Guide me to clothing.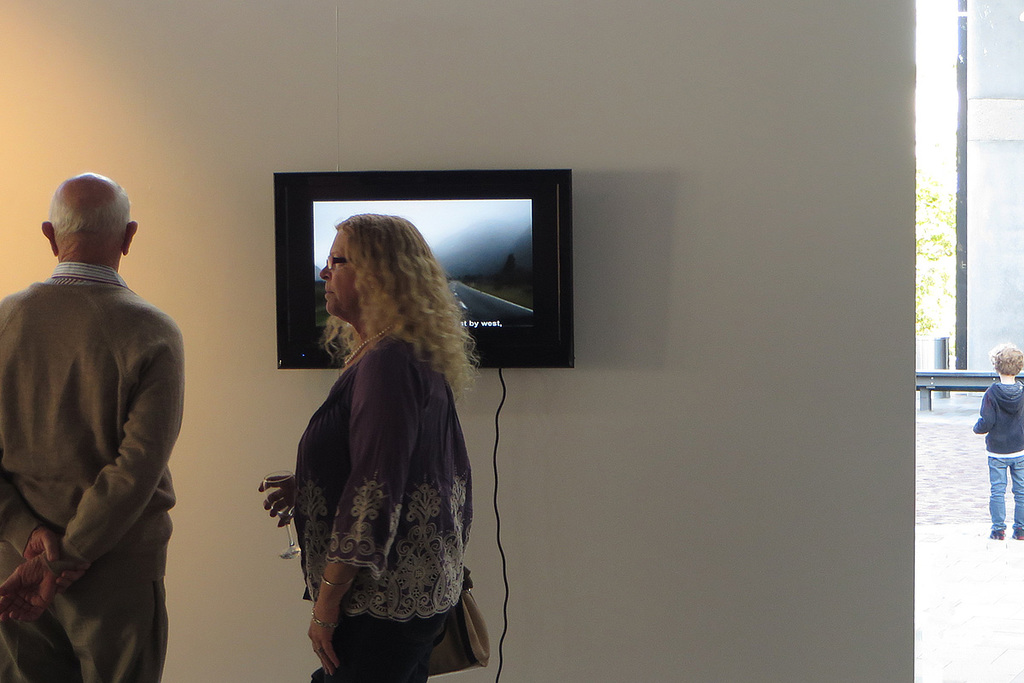
Guidance: [973, 373, 1023, 537].
